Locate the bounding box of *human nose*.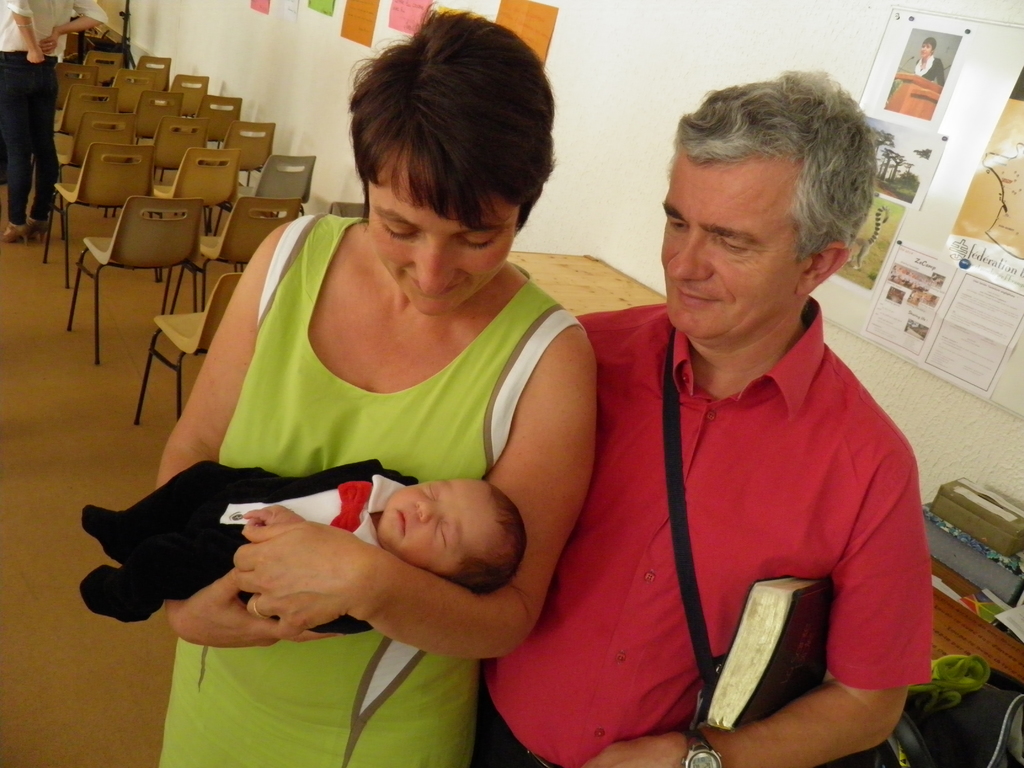
Bounding box: box(664, 225, 712, 280).
